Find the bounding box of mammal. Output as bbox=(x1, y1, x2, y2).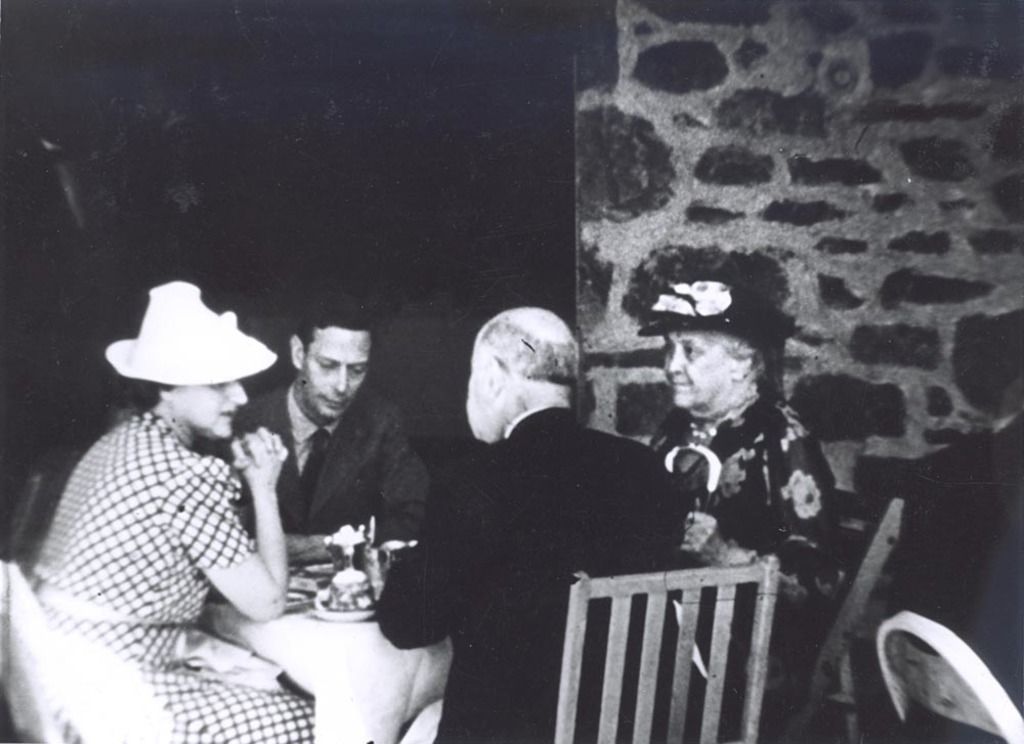
bbox=(637, 269, 848, 743).
